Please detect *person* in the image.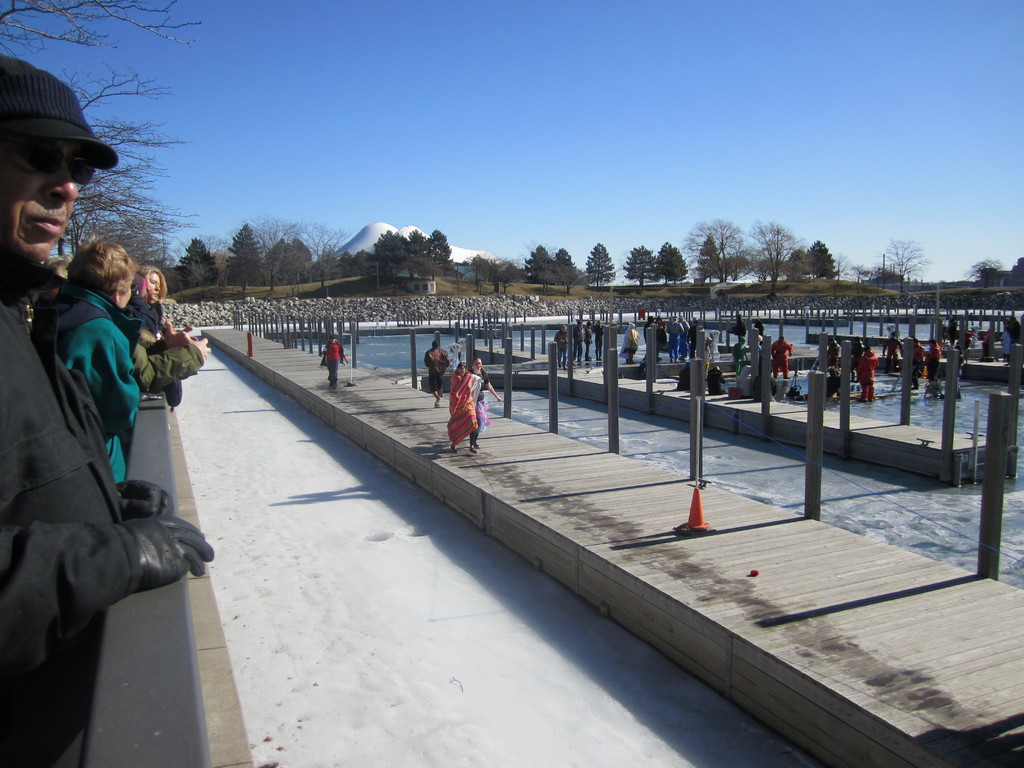
556:326:568:367.
